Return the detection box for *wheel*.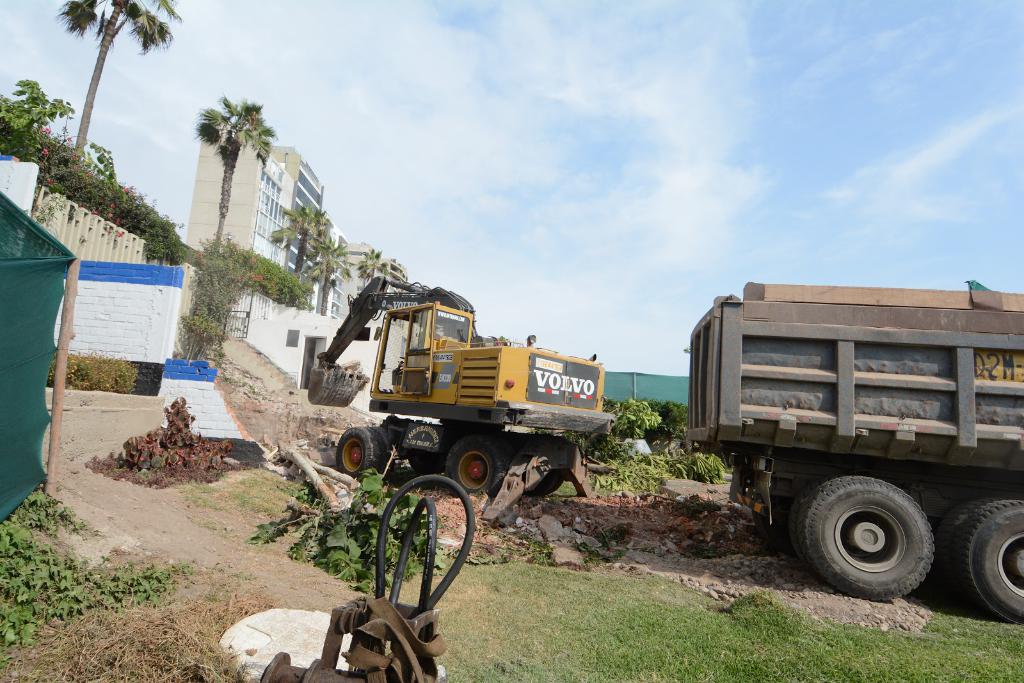
bbox(437, 432, 509, 504).
